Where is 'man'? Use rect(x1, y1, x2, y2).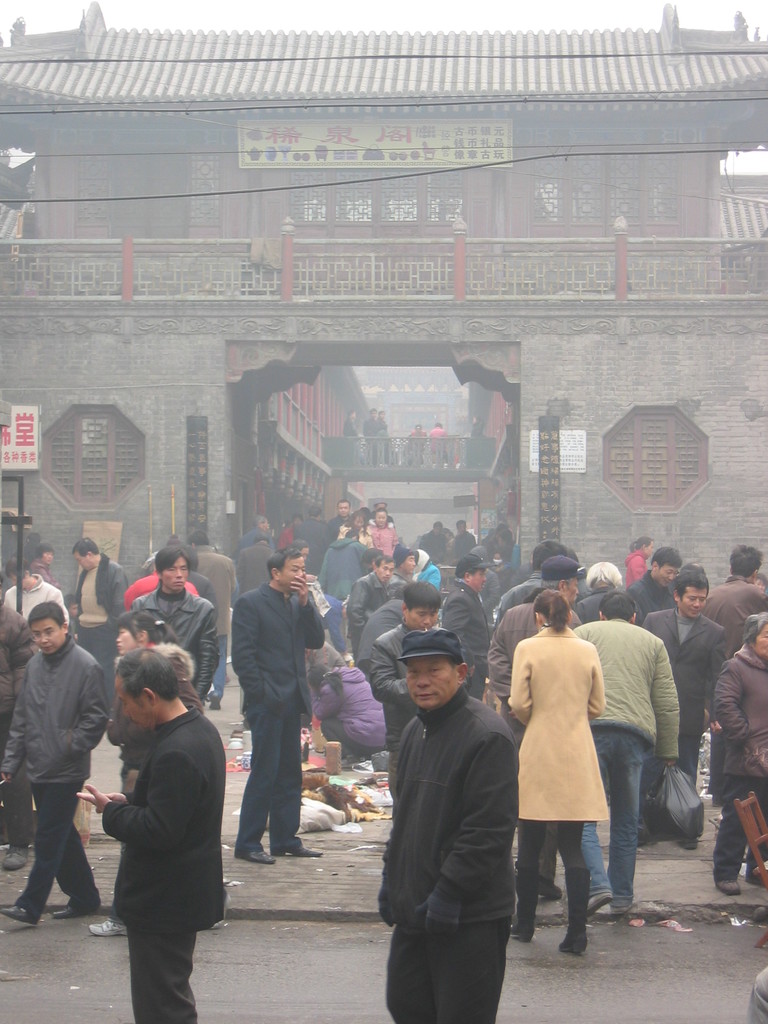
rect(632, 572, 726, 827).
